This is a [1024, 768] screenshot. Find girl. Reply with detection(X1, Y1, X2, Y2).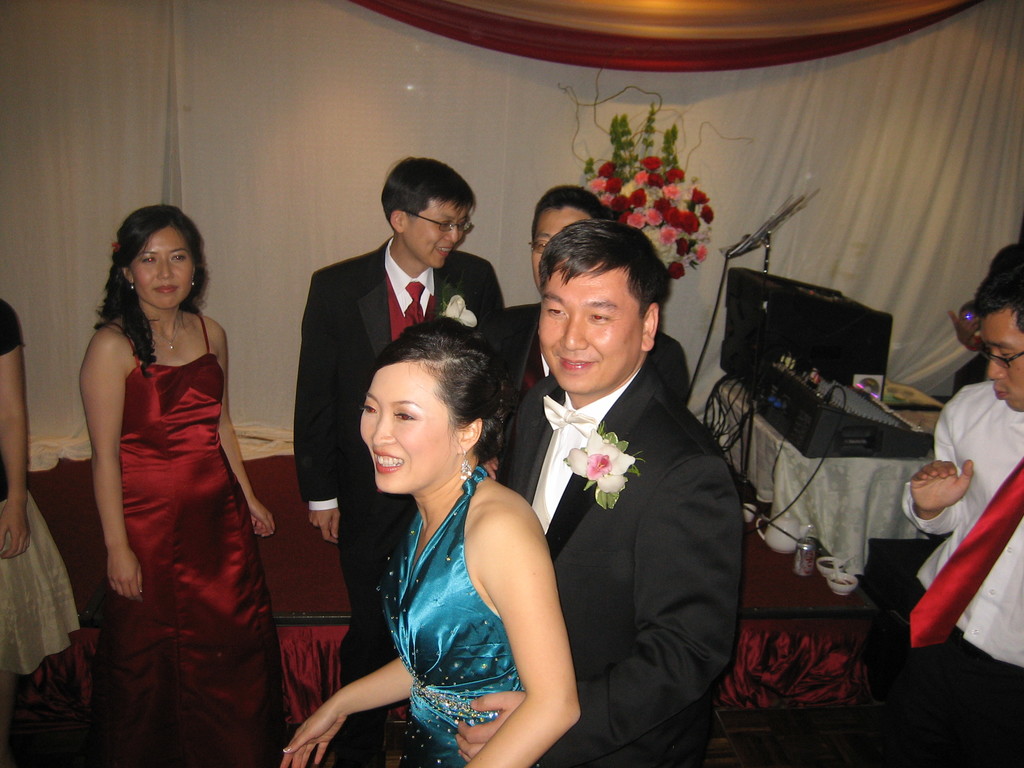
detection(0, 290, 81, 679).
